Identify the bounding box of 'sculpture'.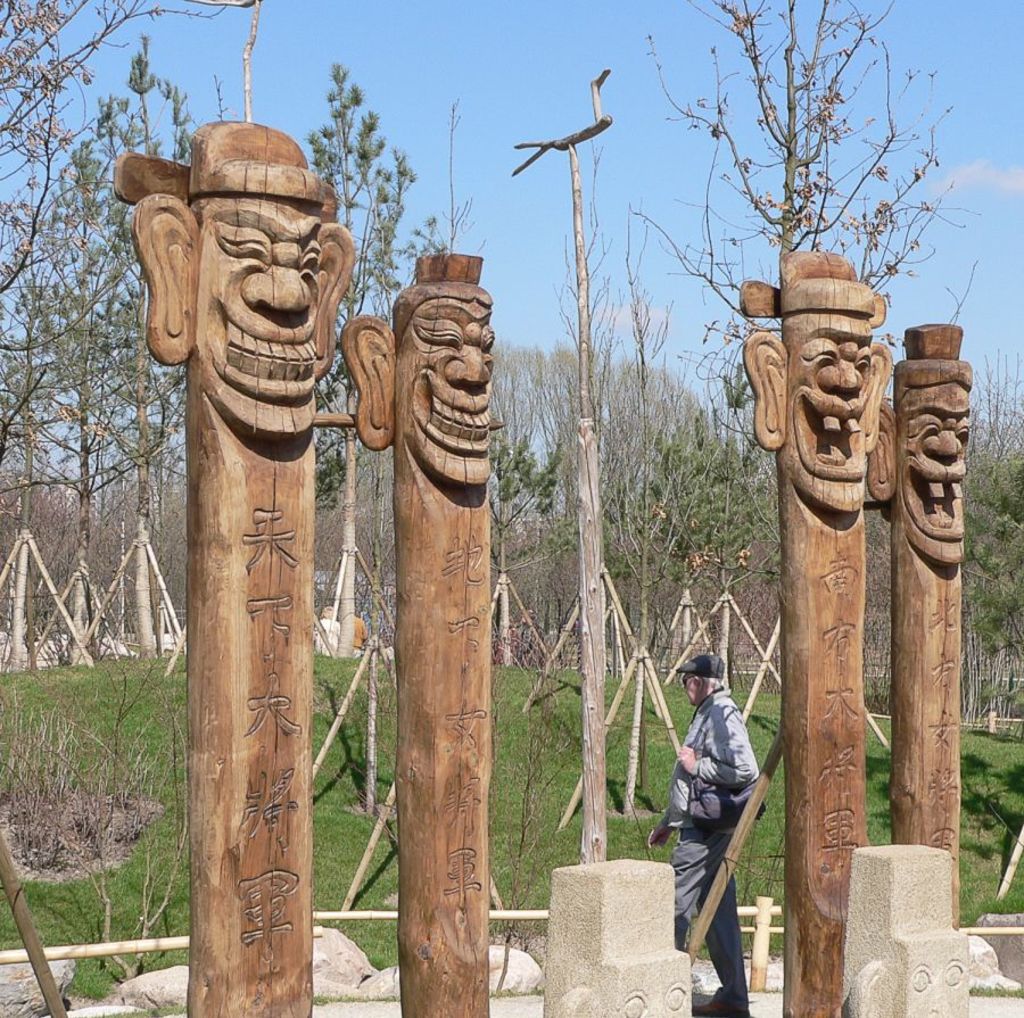
[left=129, top=162, right=354, bottom=440].
